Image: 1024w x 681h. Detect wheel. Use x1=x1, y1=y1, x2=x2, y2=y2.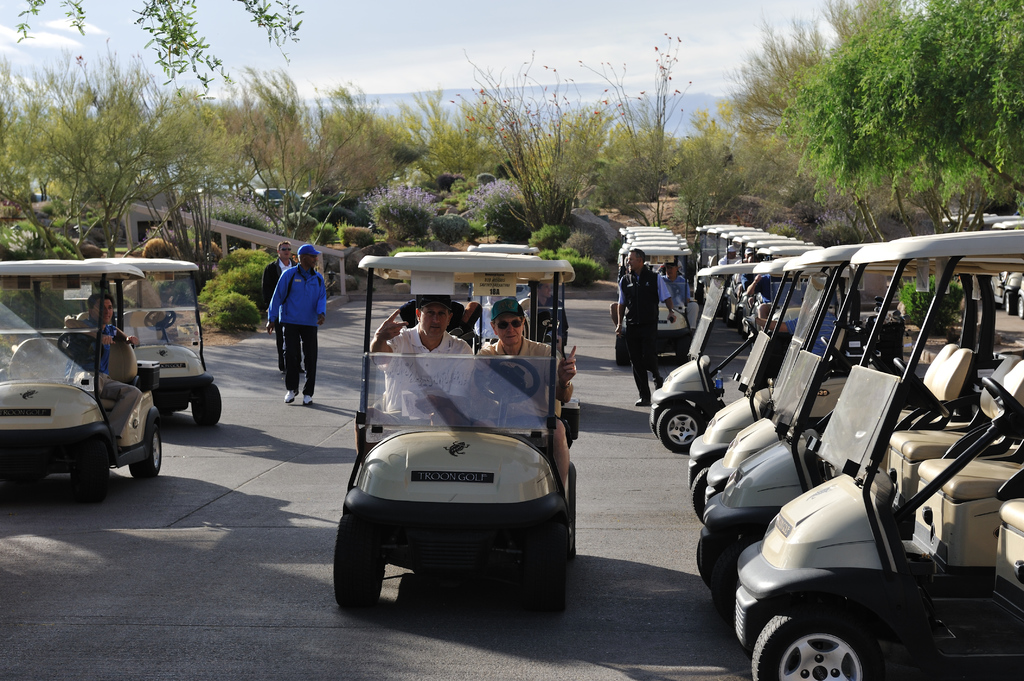
x1=189, y1=381, x2=230, y2=427.
